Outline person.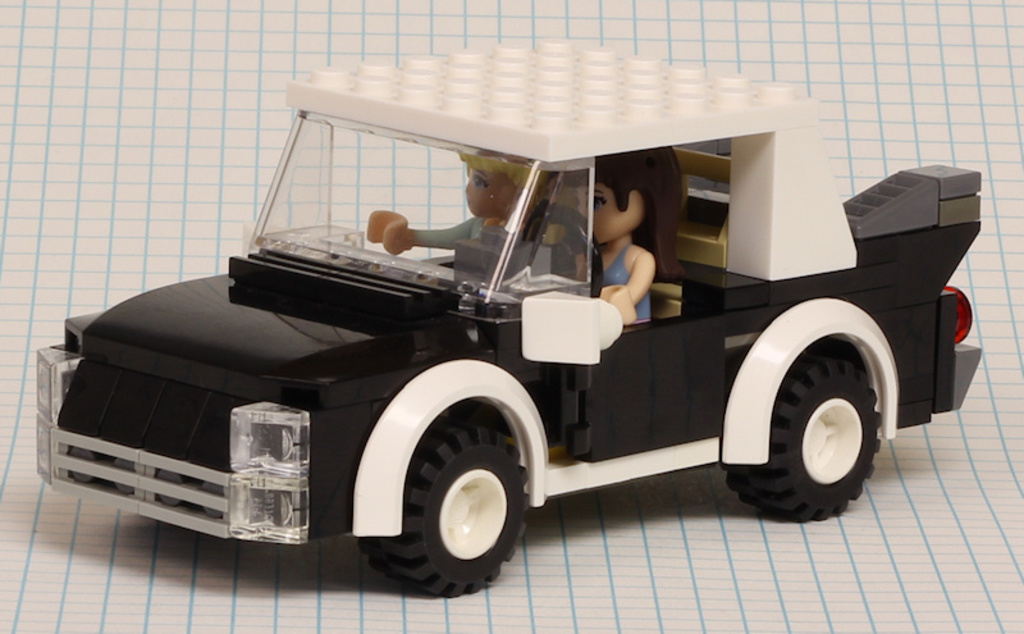
Outline: bbox=(370, 151, 558, 279).
